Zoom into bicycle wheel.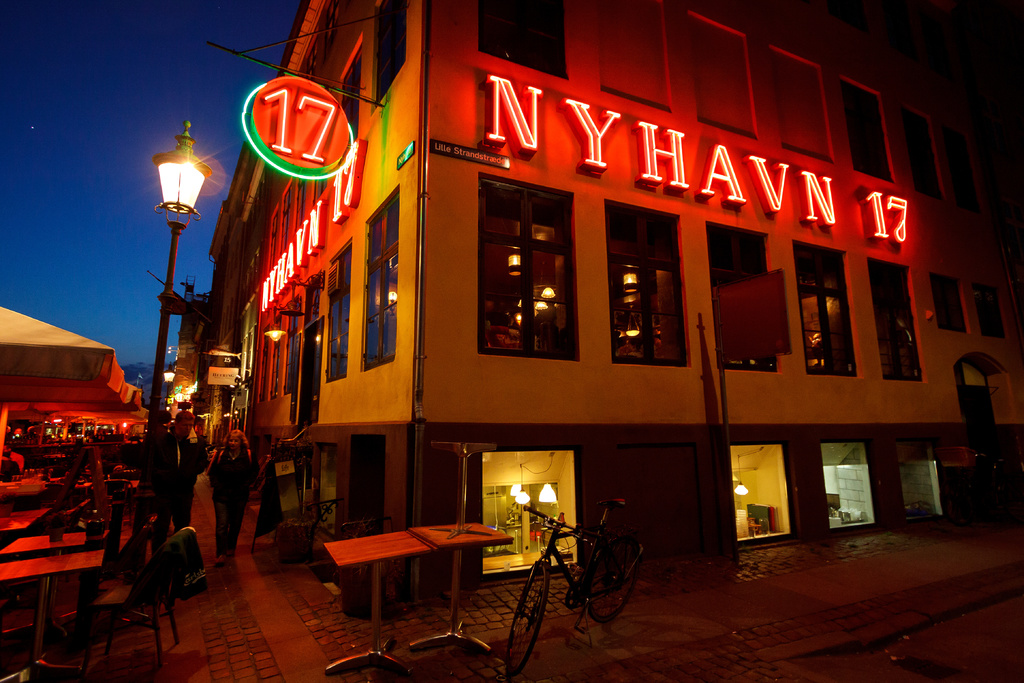
Zoom target: 568,552,634,631.
